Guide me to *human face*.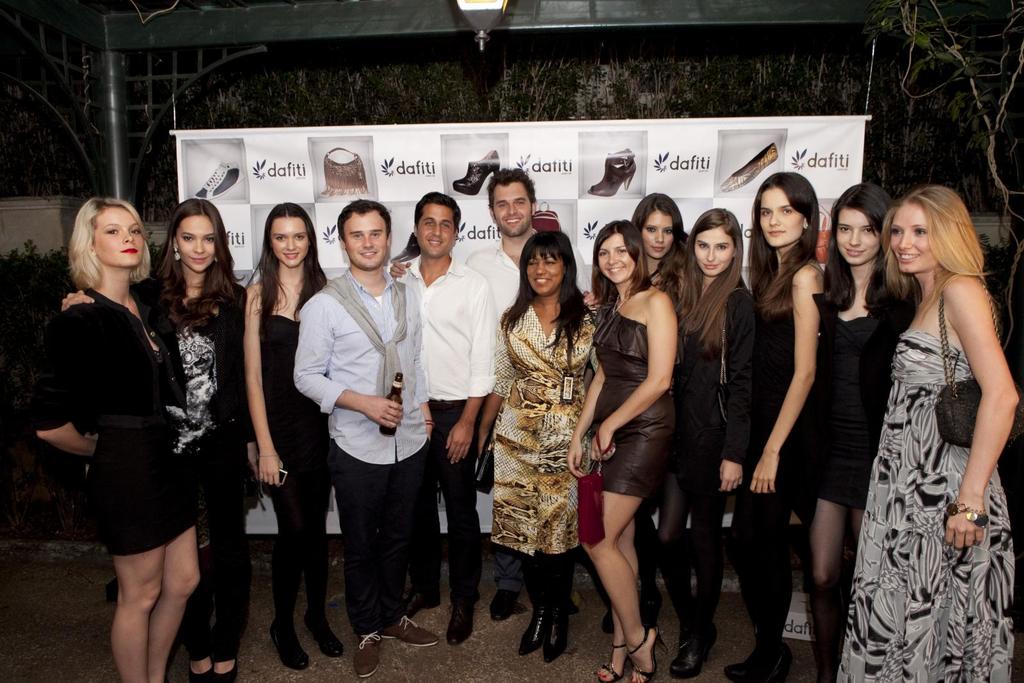
Guidance: box(758, 192, 803, 246).
